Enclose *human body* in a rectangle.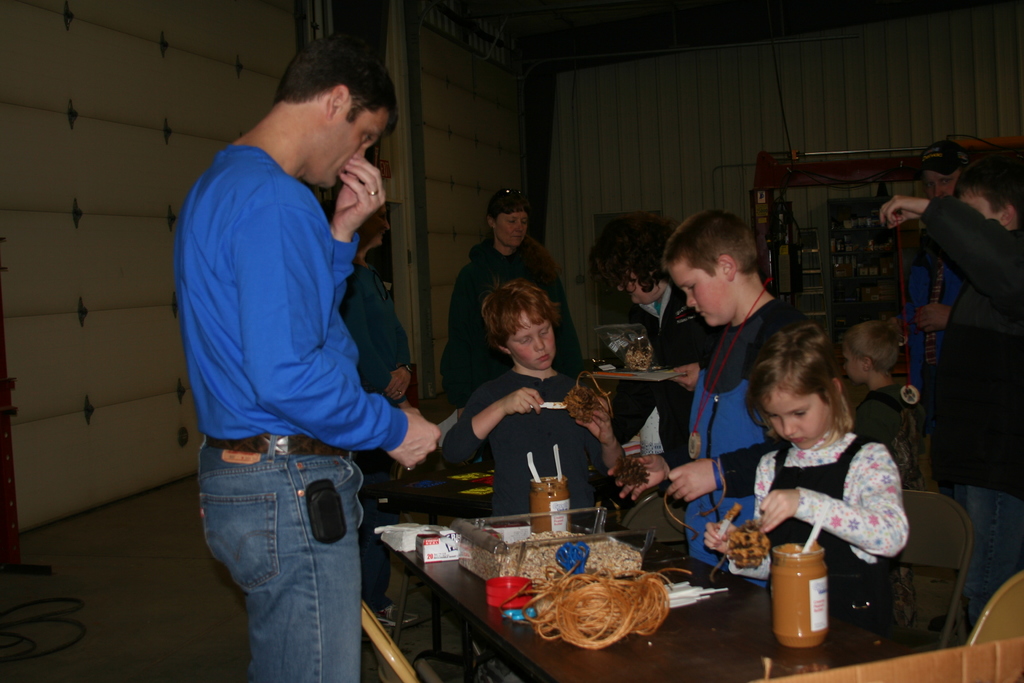
select_region(439, 362, 623, 518).
